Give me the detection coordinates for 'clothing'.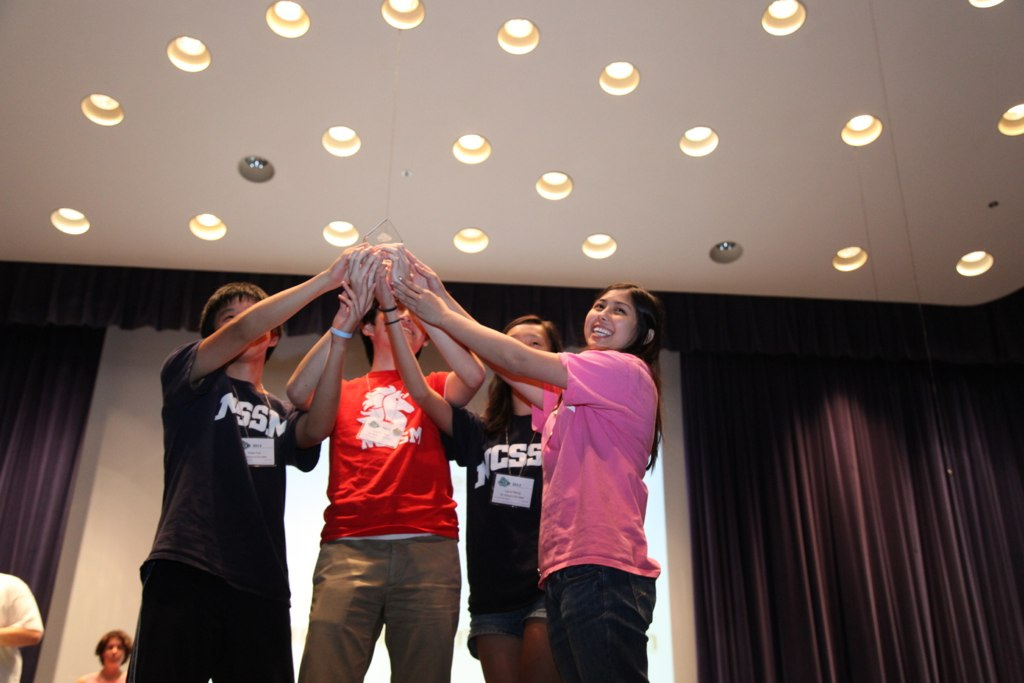
(left=129, top=338, right=313, bottom=682).
